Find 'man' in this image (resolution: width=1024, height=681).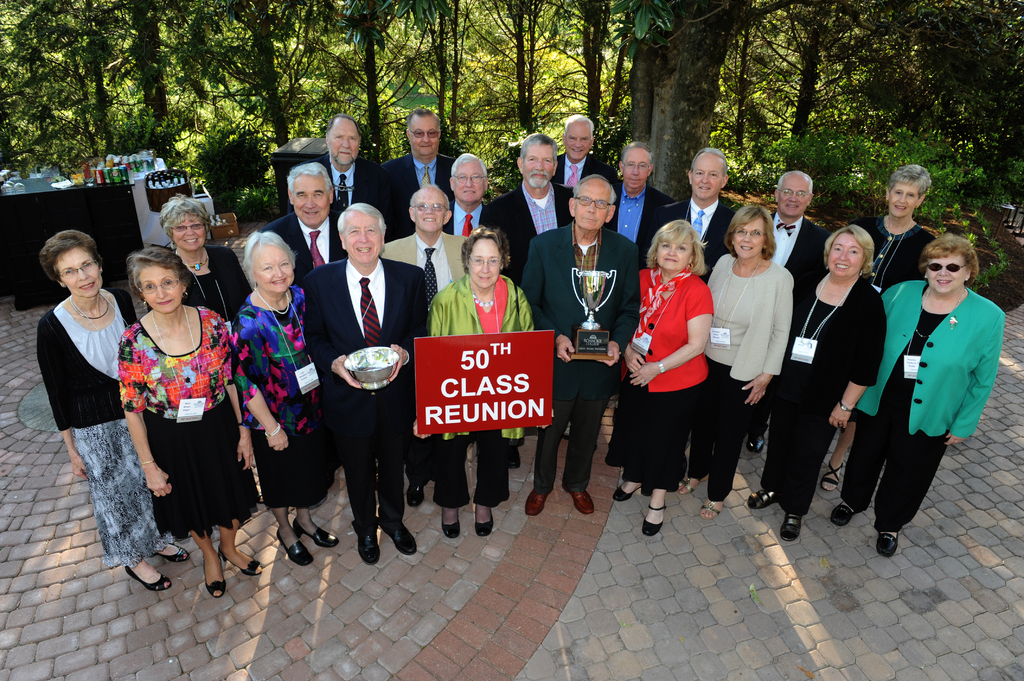
bbox=[382, 182, 473, 318].
